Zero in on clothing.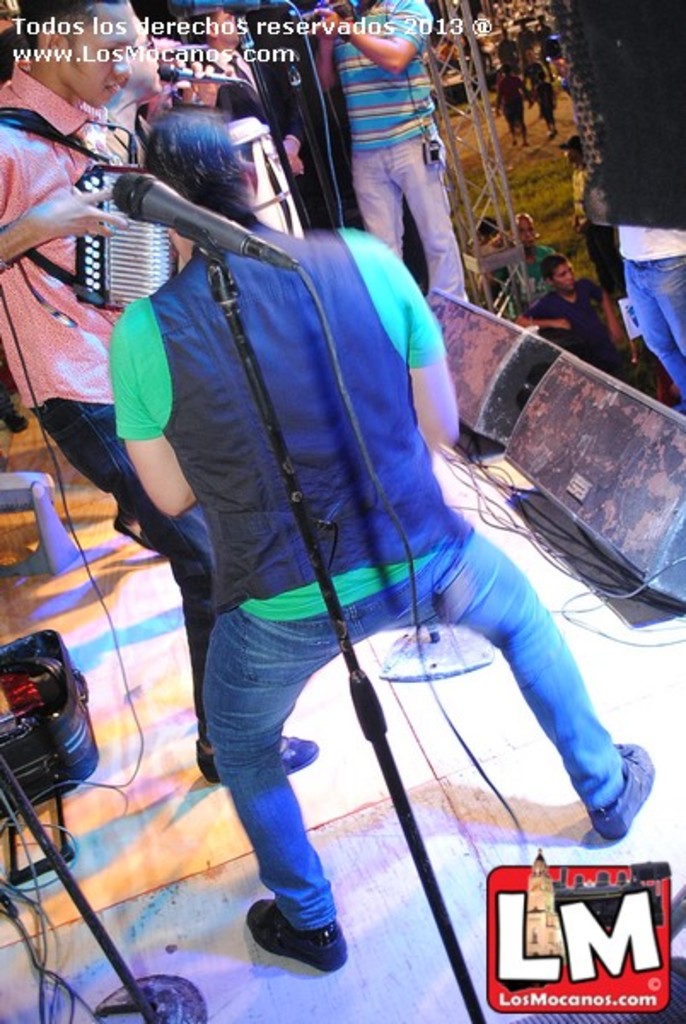
Zeroed in: (left=0, top=60, right=200, bottom=753).
